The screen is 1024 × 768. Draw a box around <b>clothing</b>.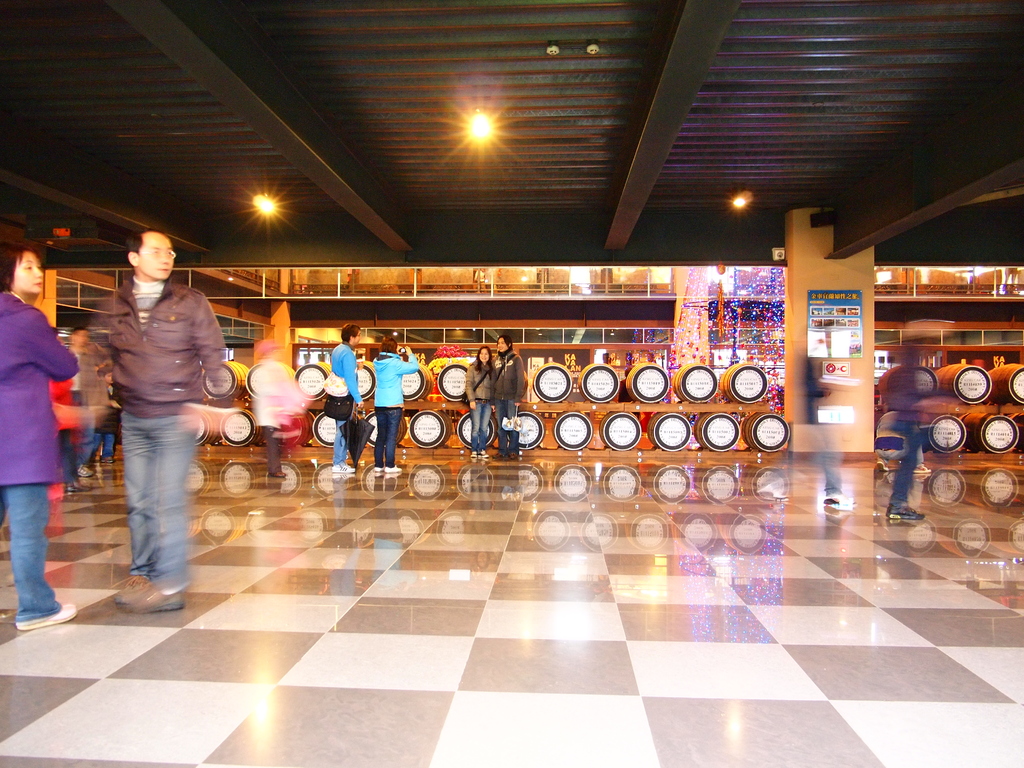
466/364/492/446.
